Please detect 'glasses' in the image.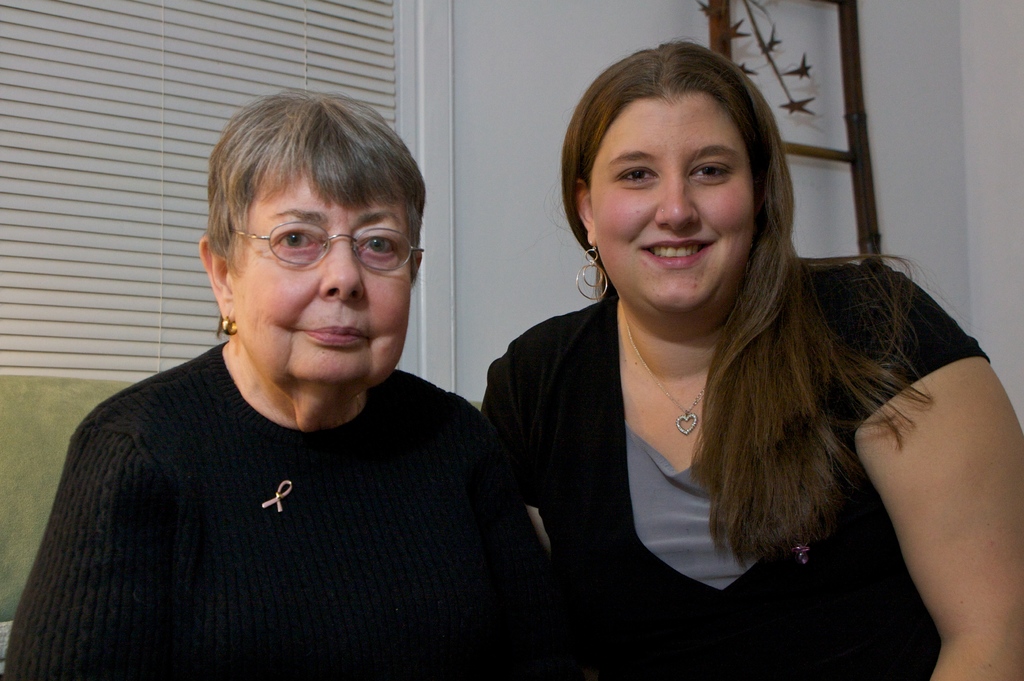
box=[224, 222, 434, 272].
